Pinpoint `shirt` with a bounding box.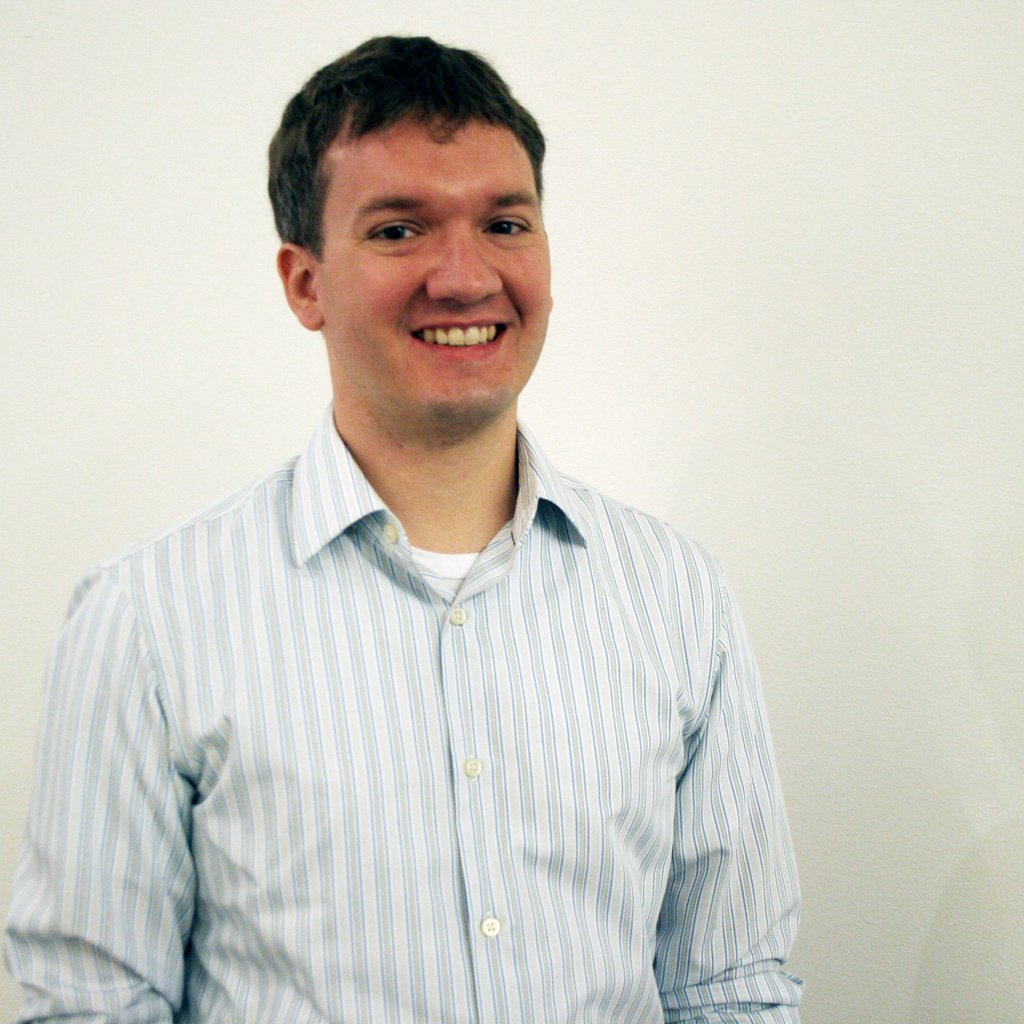
<bbox>0, 405, 796, 1021</bbox>.
